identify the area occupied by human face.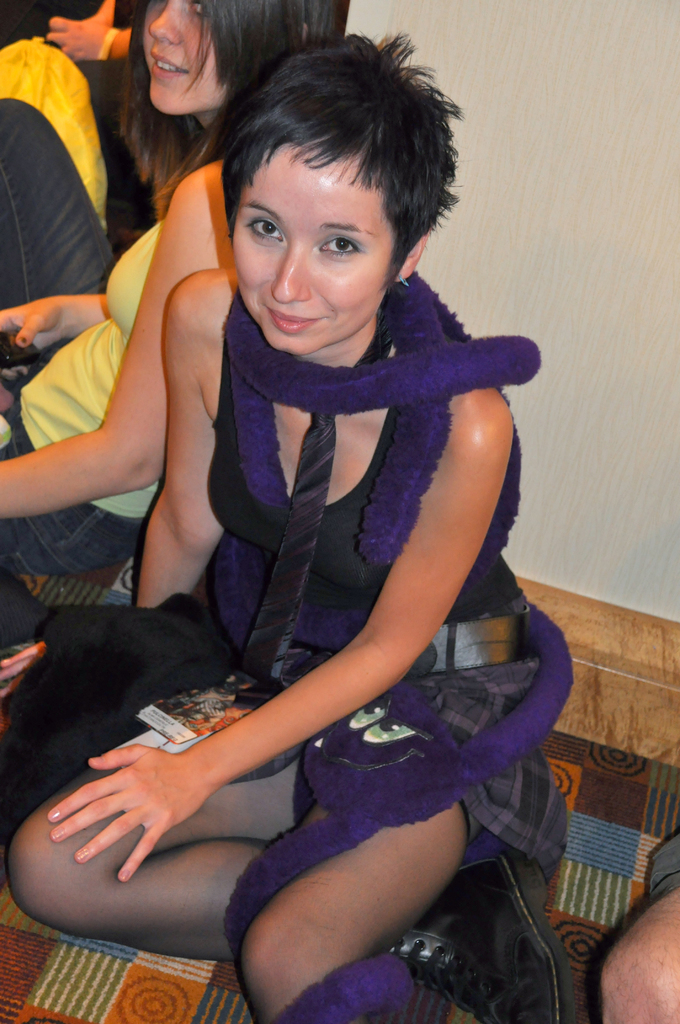
Area: (x1=138, y1=0, x2=225, y2=113).
